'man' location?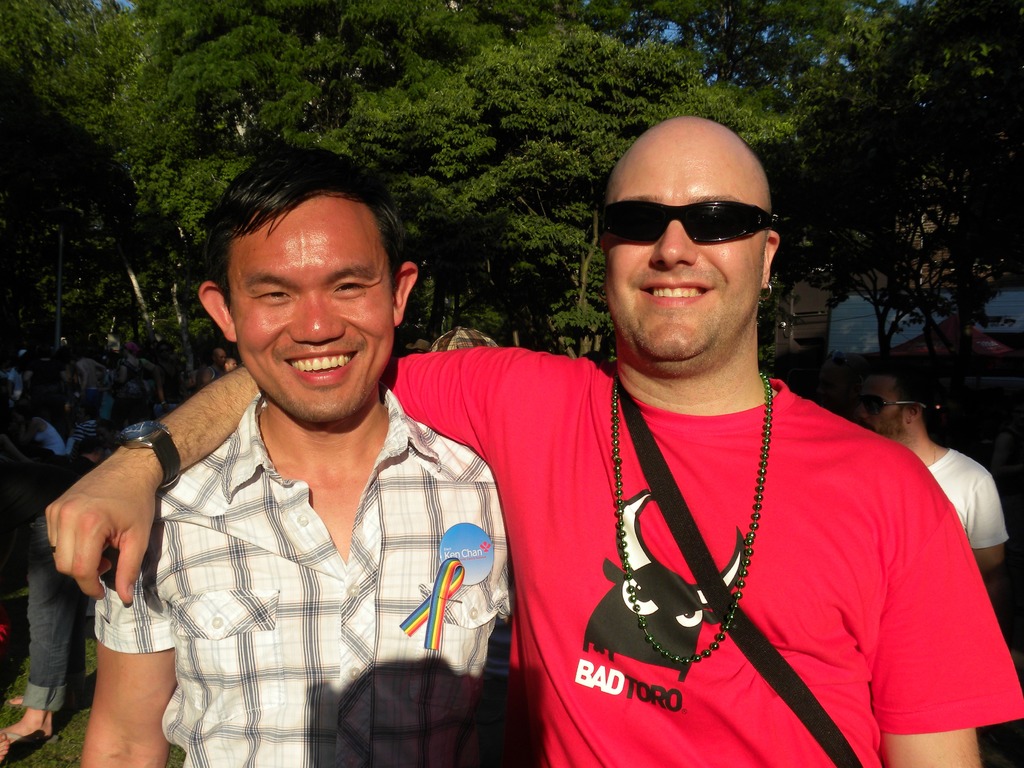
<region>853, 362, 1012, 572</region>
